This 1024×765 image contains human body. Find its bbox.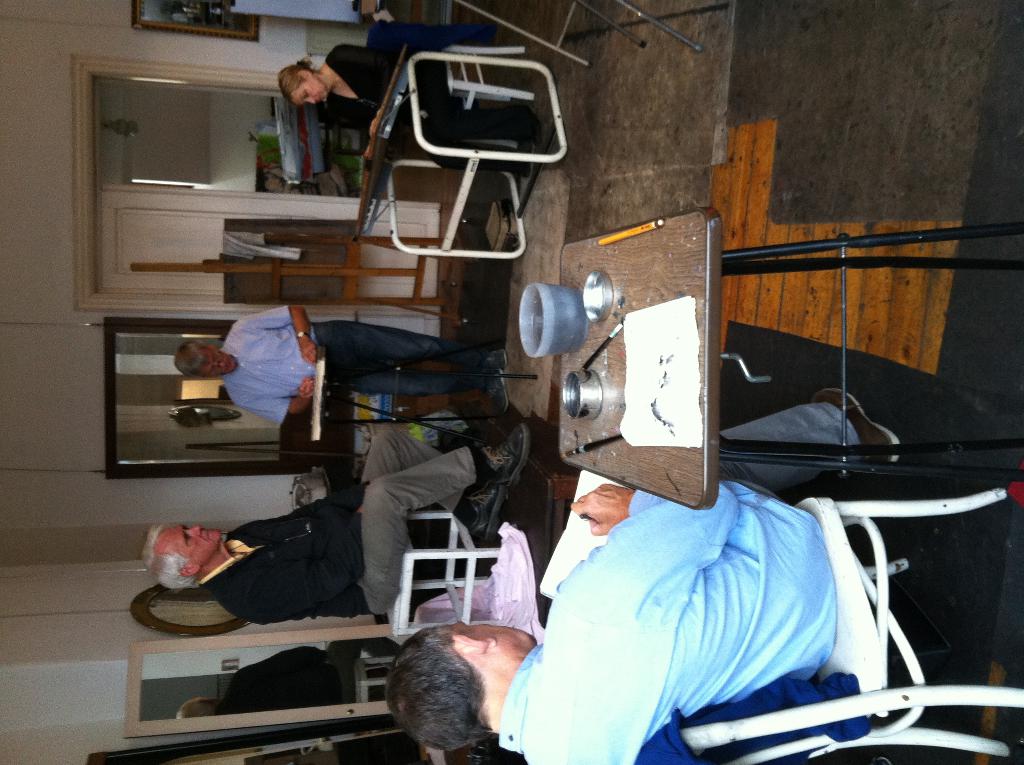
[x1=198, y1=415, x2=534, y2=622].
